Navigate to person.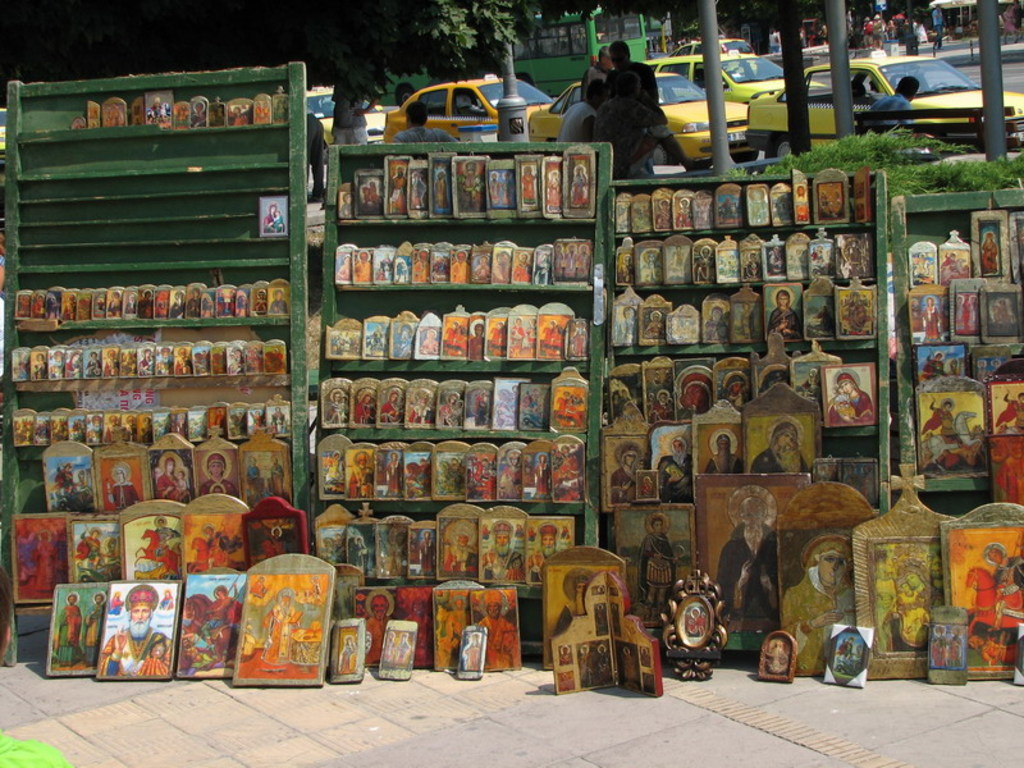
Navigation target: <region>700, 252, 704, 278</region>.
